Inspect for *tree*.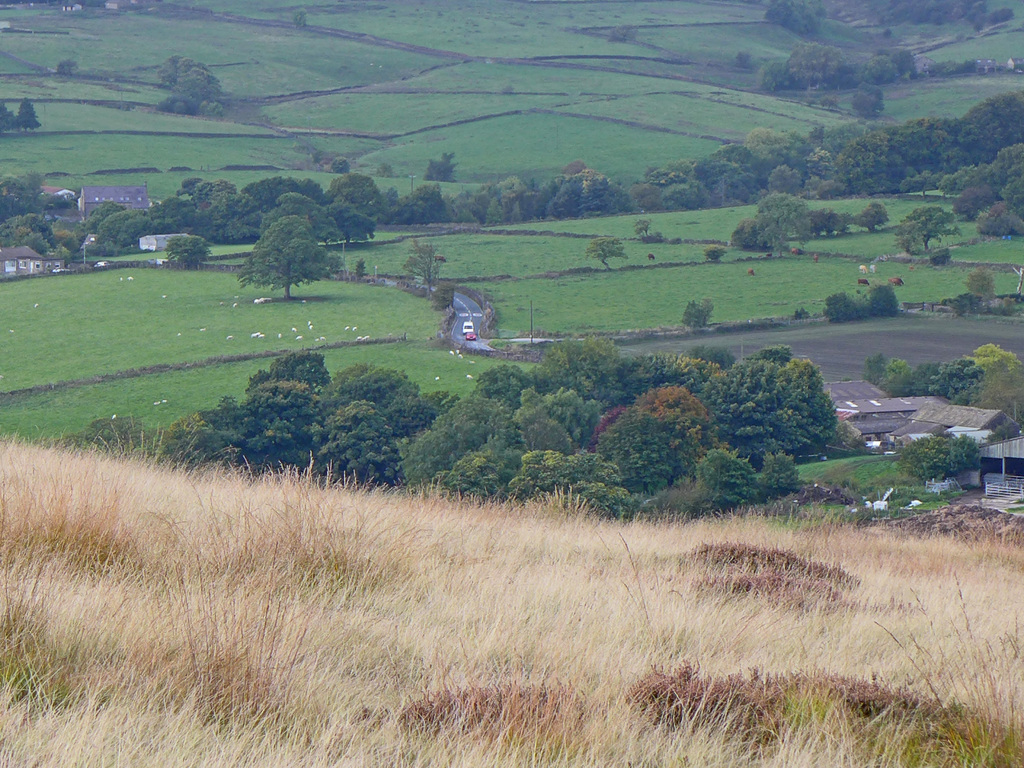
Inspection: region(909, 362, 938, 388).
